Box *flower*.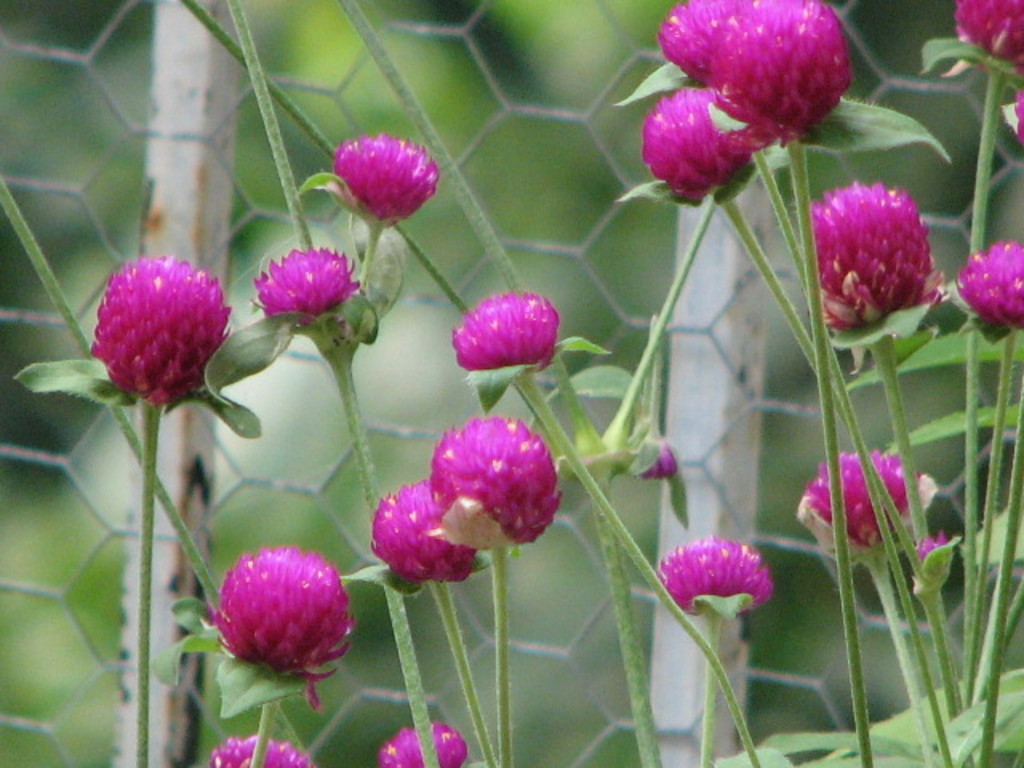
left=805, top=446, right=939, bottom=562.
